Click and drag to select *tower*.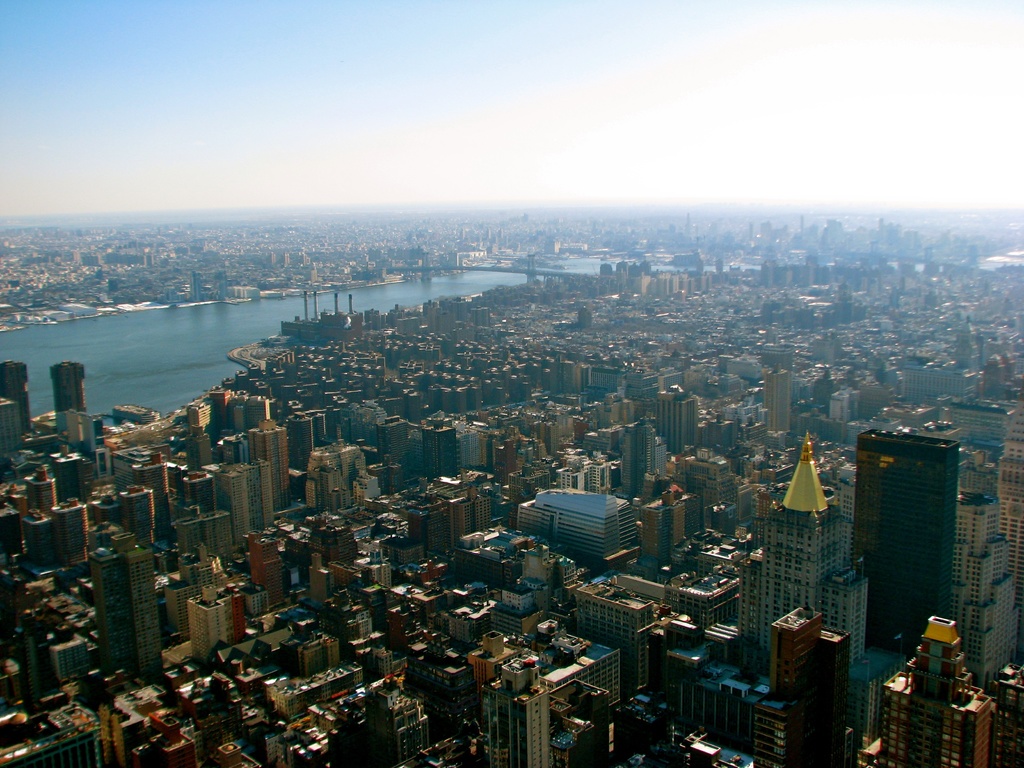
Selection: detection(767, 372, 790, 444).
